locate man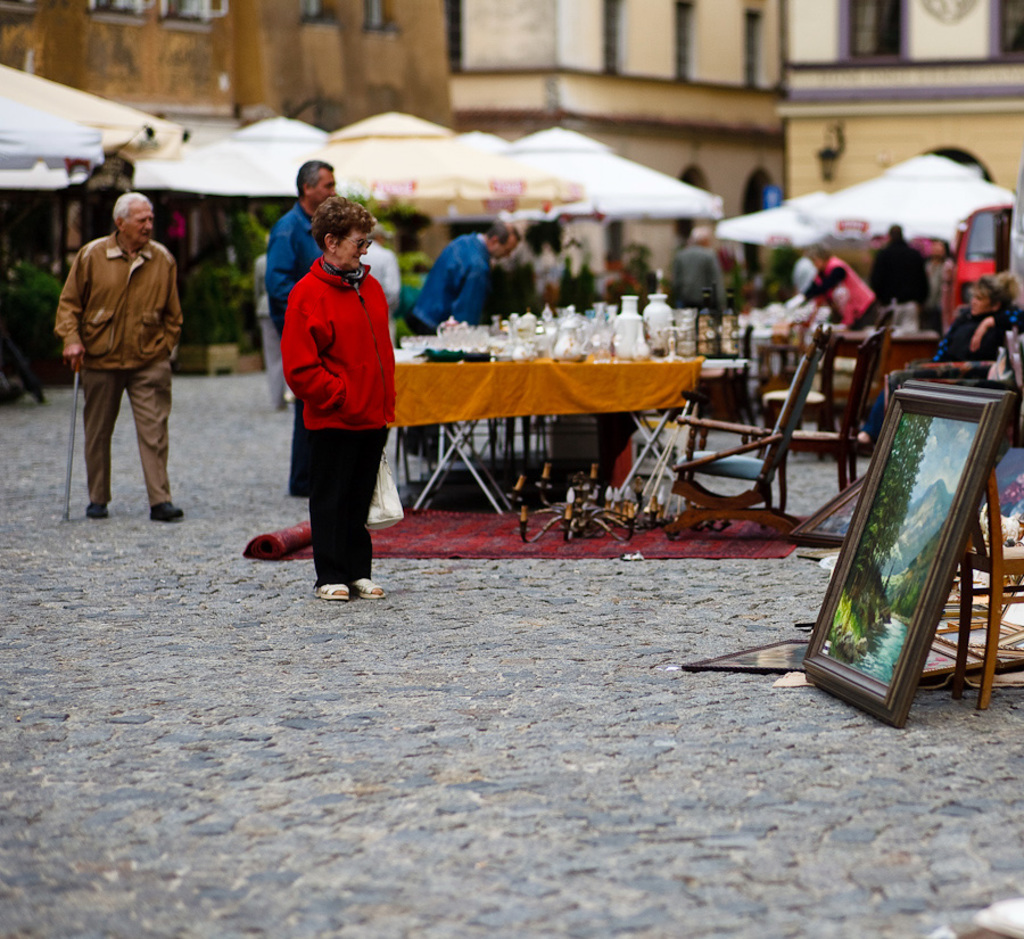
x1=873 y1=220 x2=926 y2=305
